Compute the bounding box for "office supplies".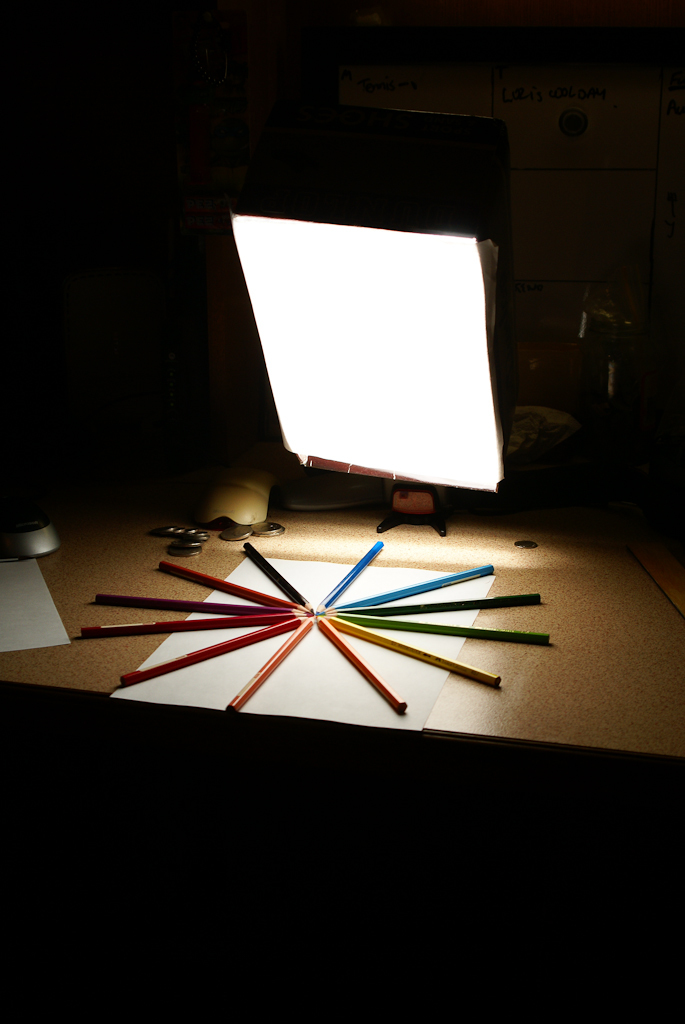
{"left": 9, "top": 500, "right": 64, "bottom": 556}.
